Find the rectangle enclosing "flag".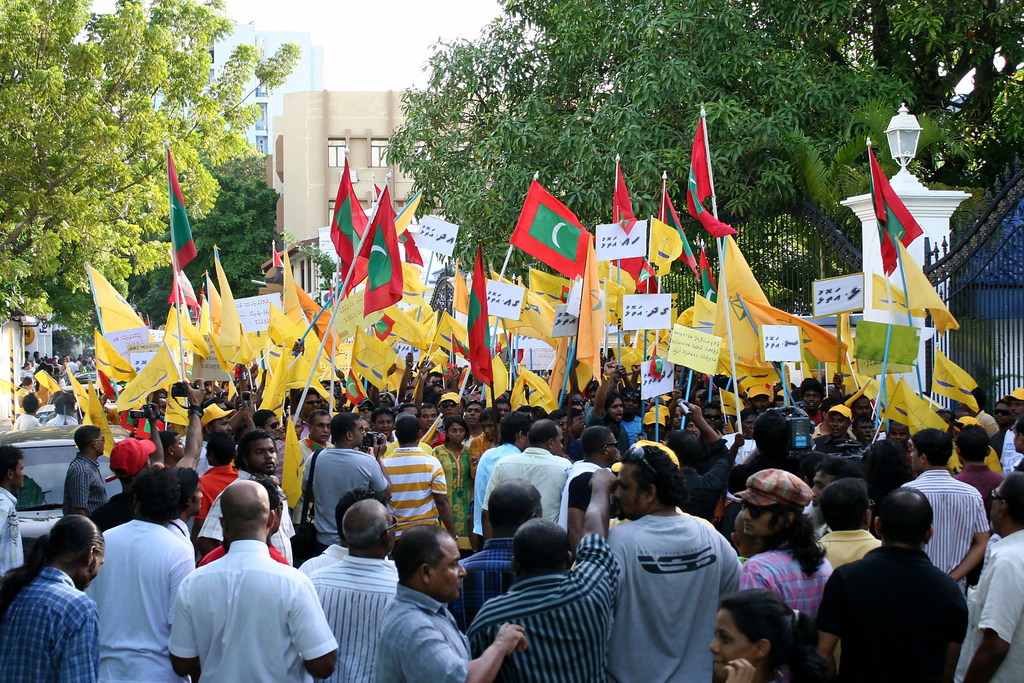
bbox=[712, 227, 773, 398].
